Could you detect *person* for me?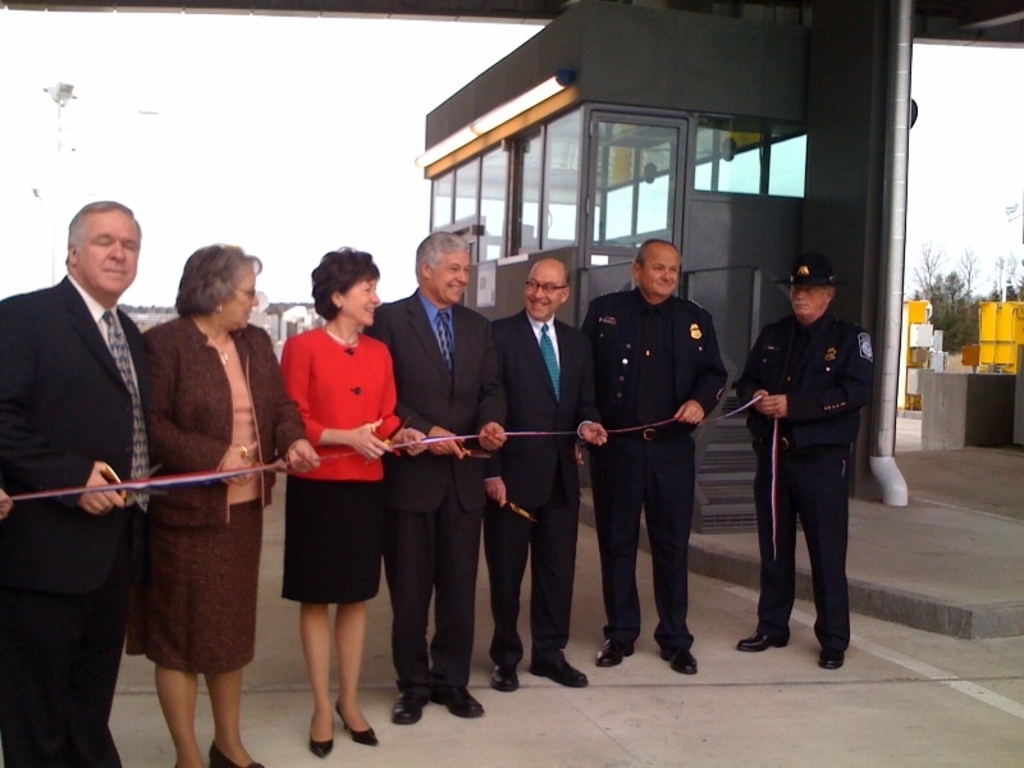
Detection result: [123, 238, 324, 767].
